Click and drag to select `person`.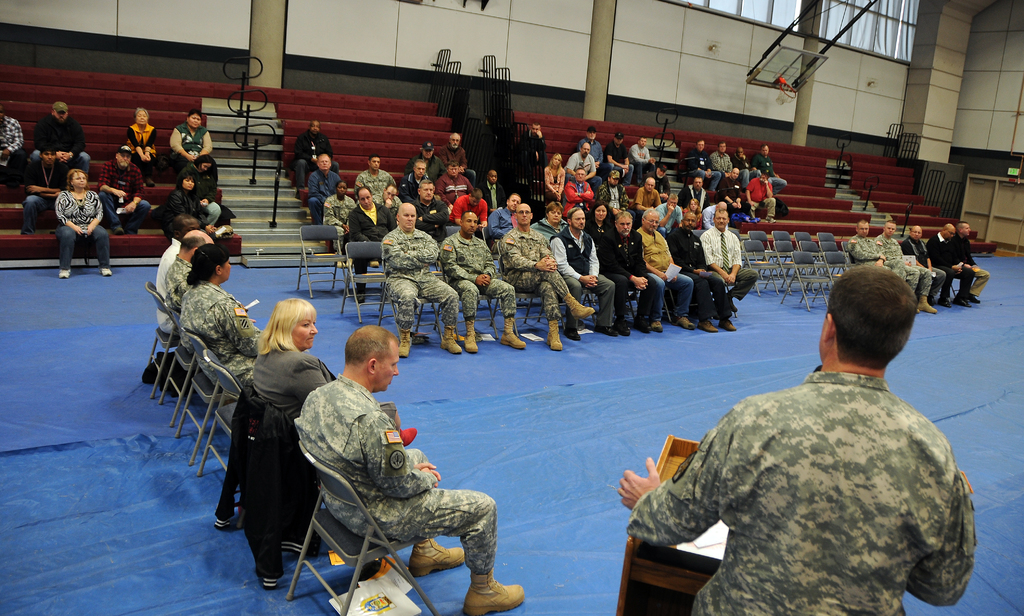
Selection: (x1=605, y1=213, x2=658, y2=335).
